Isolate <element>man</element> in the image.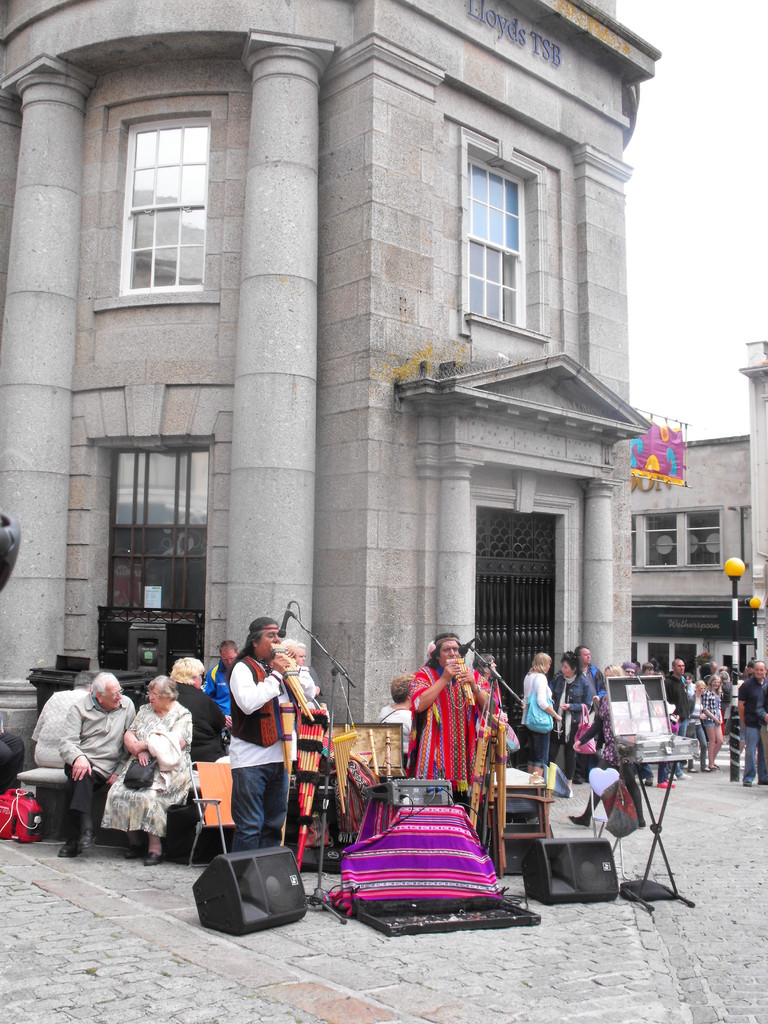
Isolated region: 60,671,135,858.
